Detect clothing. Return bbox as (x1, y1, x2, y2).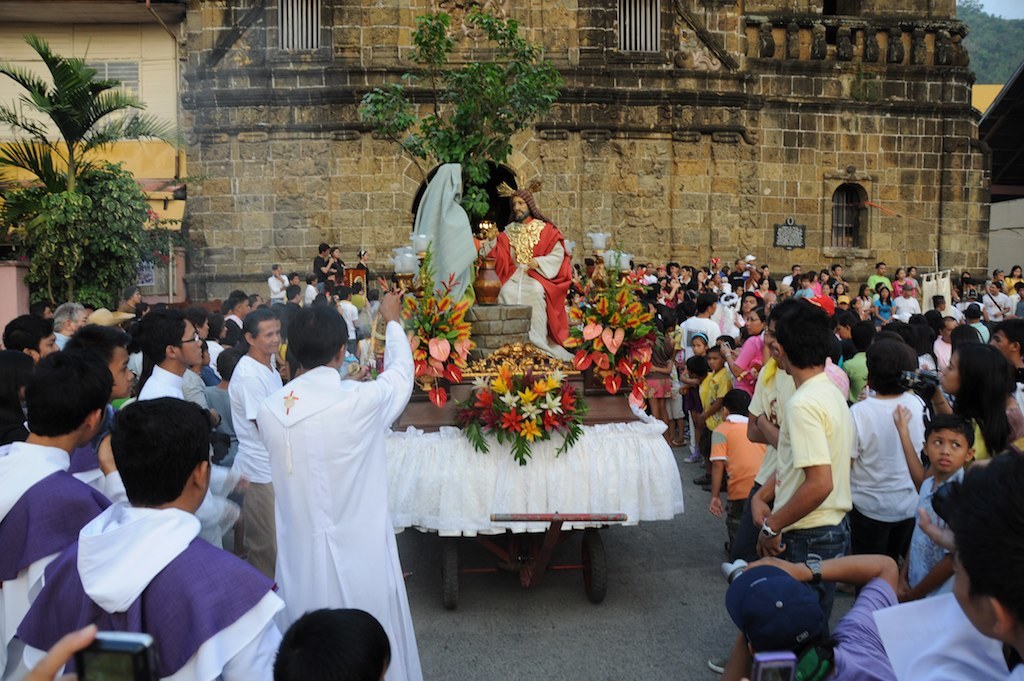
(206, 339, 241, 374).
